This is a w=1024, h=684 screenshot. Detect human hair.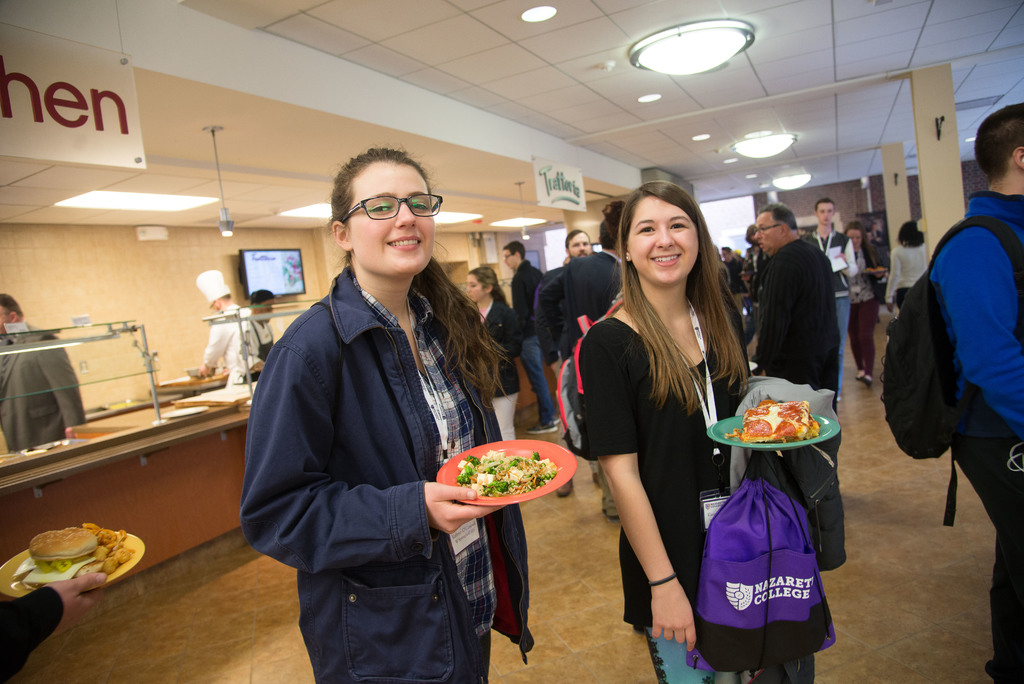
{"left": 0, "top": 293, "right": 20, "bottom": 323}.
